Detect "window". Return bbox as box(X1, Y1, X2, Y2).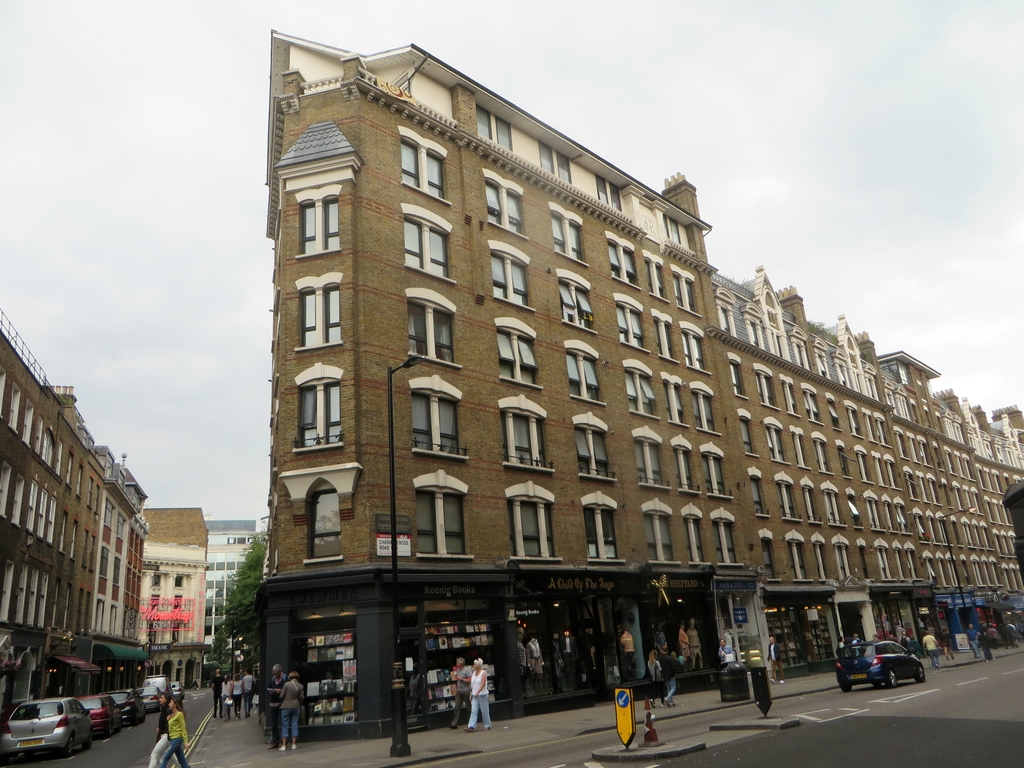
box(26, 478, 38, 531).
